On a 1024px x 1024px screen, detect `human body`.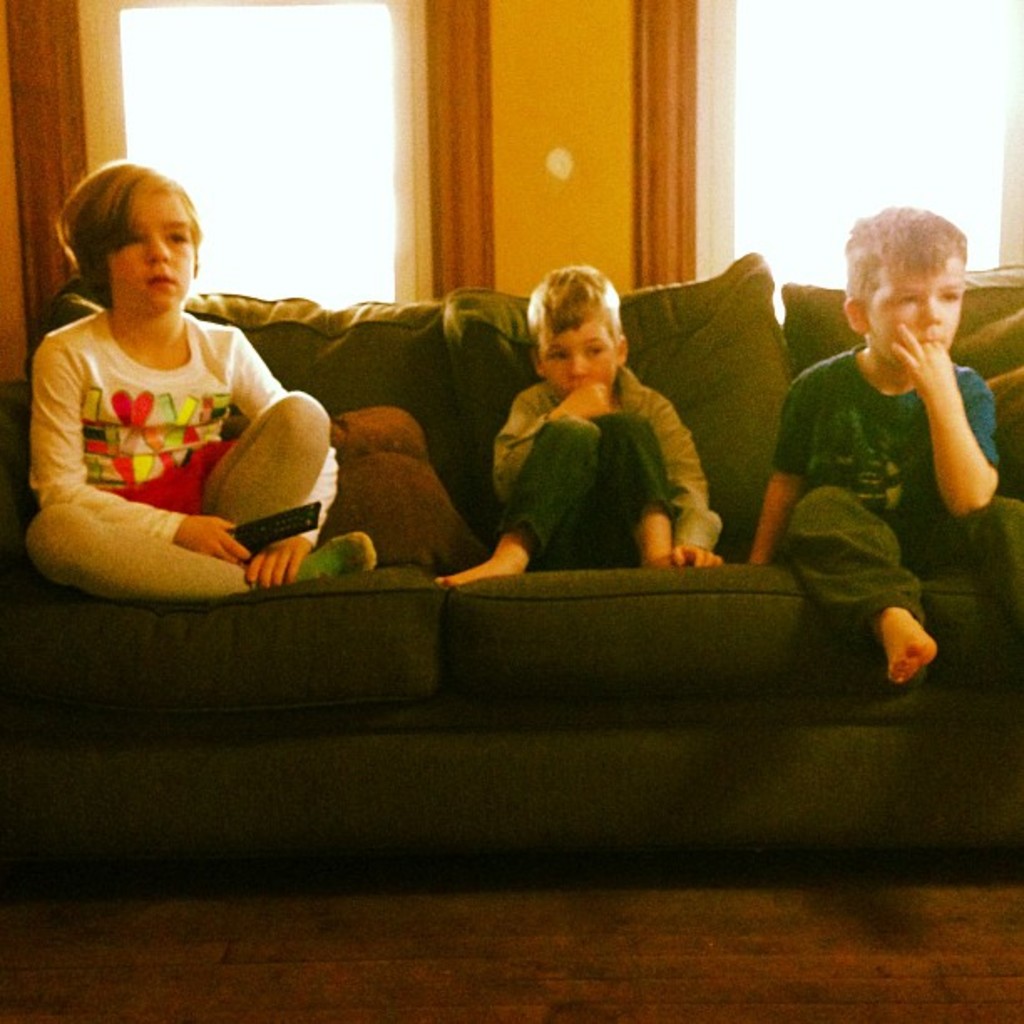
pyautogui.locateOnScreen(432, 256, 719, 577).
